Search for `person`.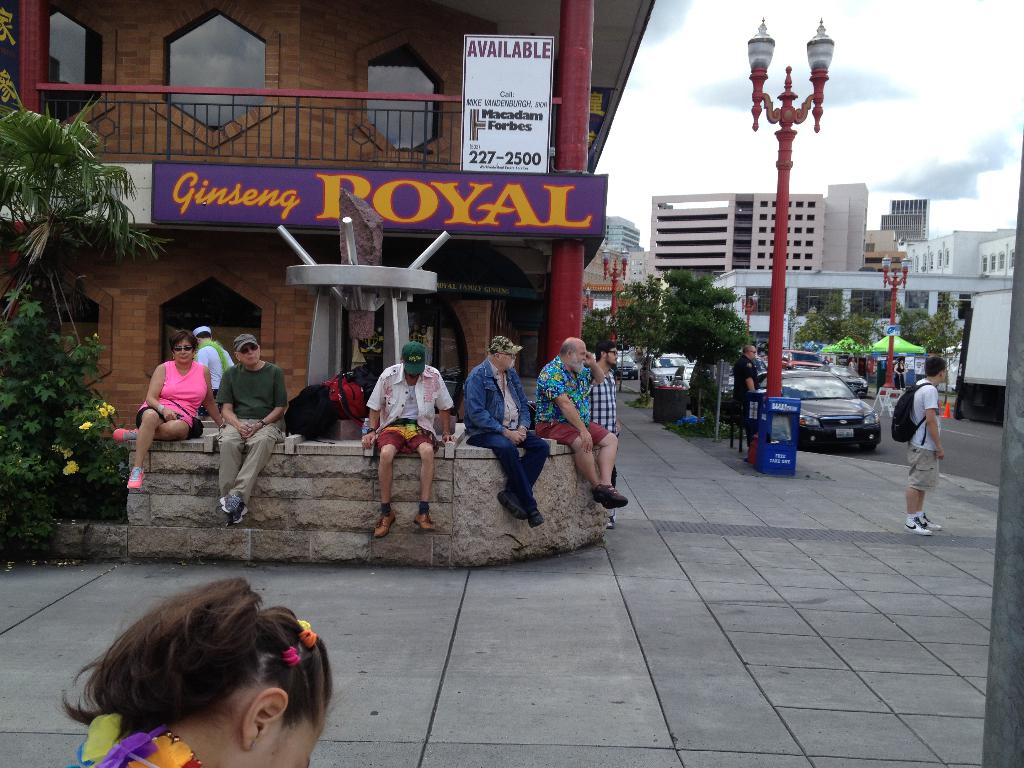
Found at (584,339,625,486).
